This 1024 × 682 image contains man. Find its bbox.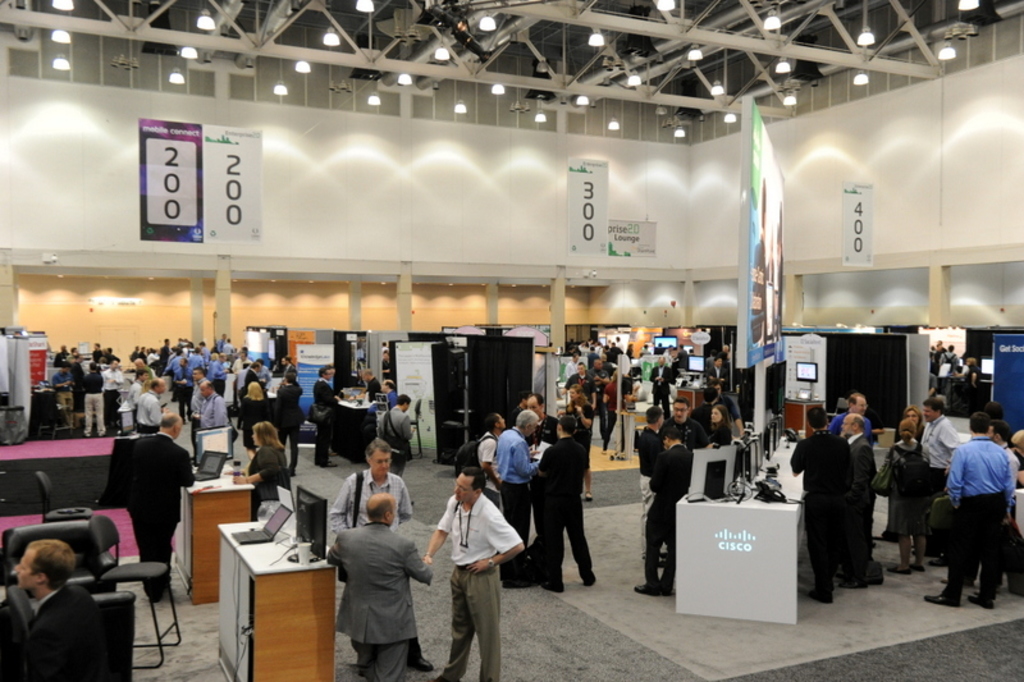
372, 389, 417, 475.
